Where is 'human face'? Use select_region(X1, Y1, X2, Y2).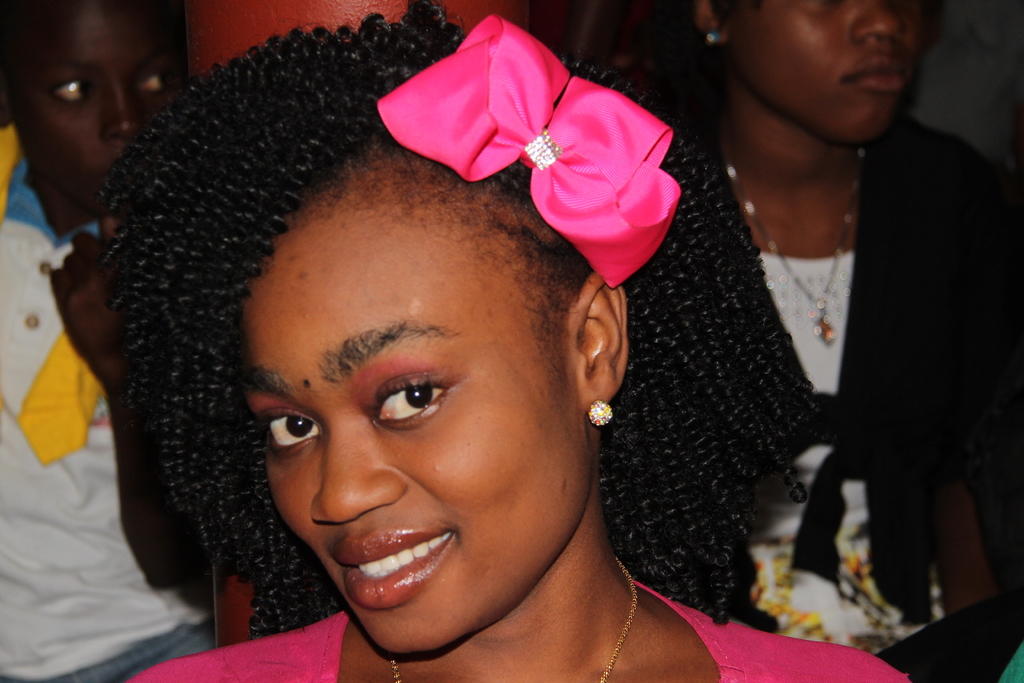
select_region(199, 149, 601, 627).
